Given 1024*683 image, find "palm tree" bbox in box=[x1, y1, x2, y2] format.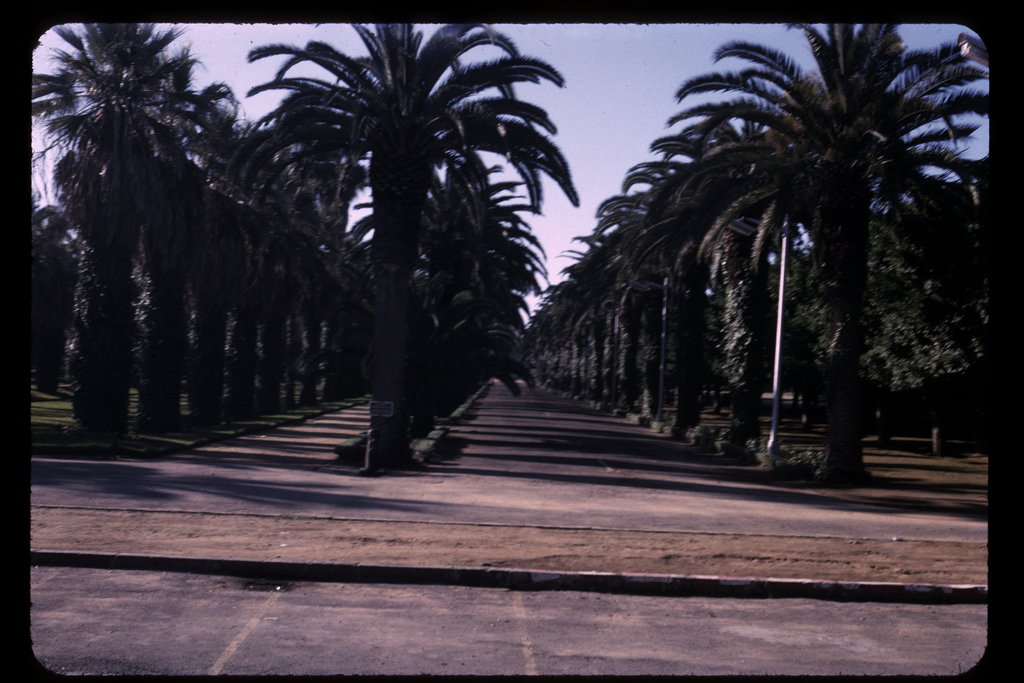
box=[302, 128, 358, 411].
